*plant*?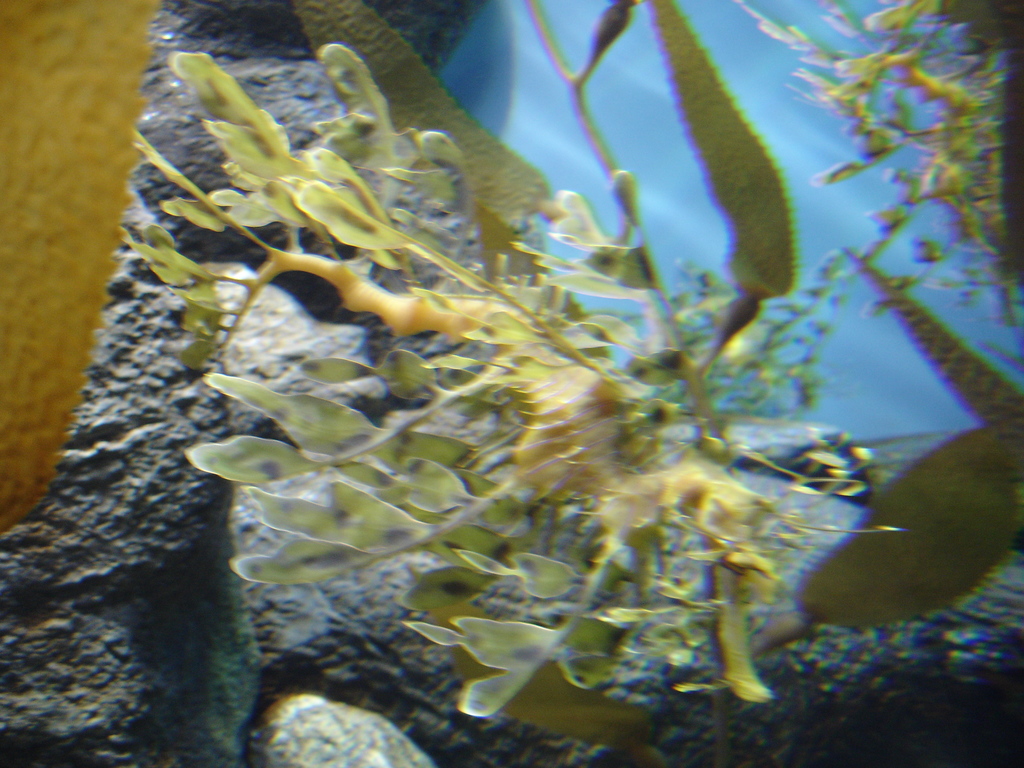
737:0:1023:362
